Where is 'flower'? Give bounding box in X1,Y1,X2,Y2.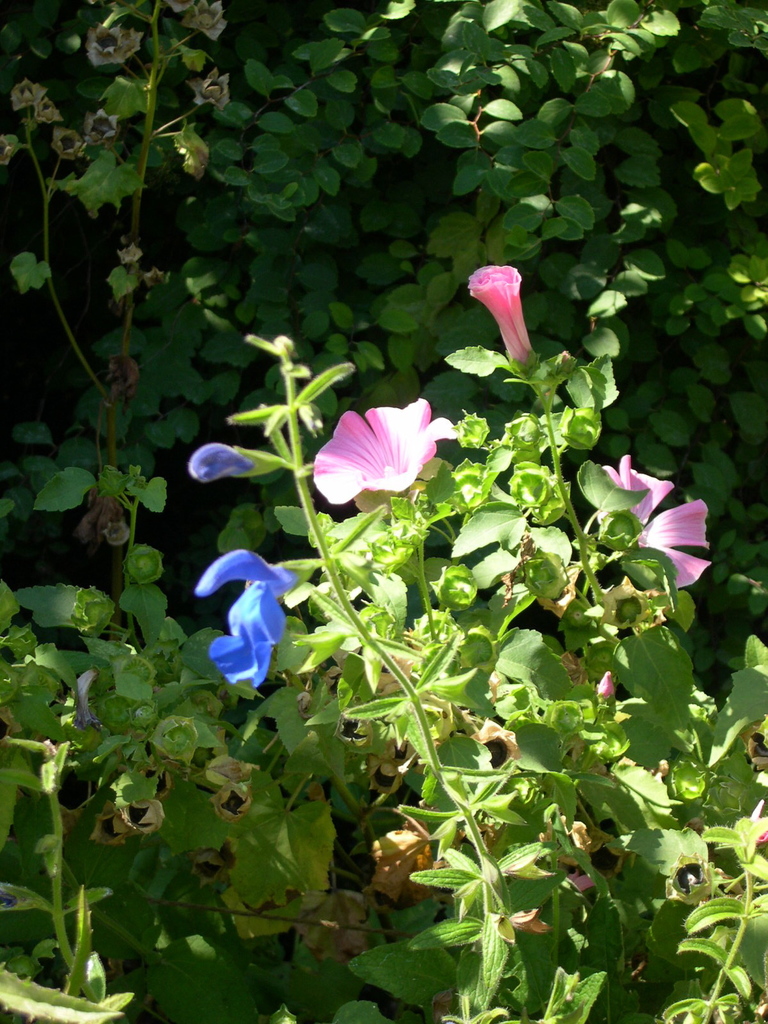
195,547,315,686.
